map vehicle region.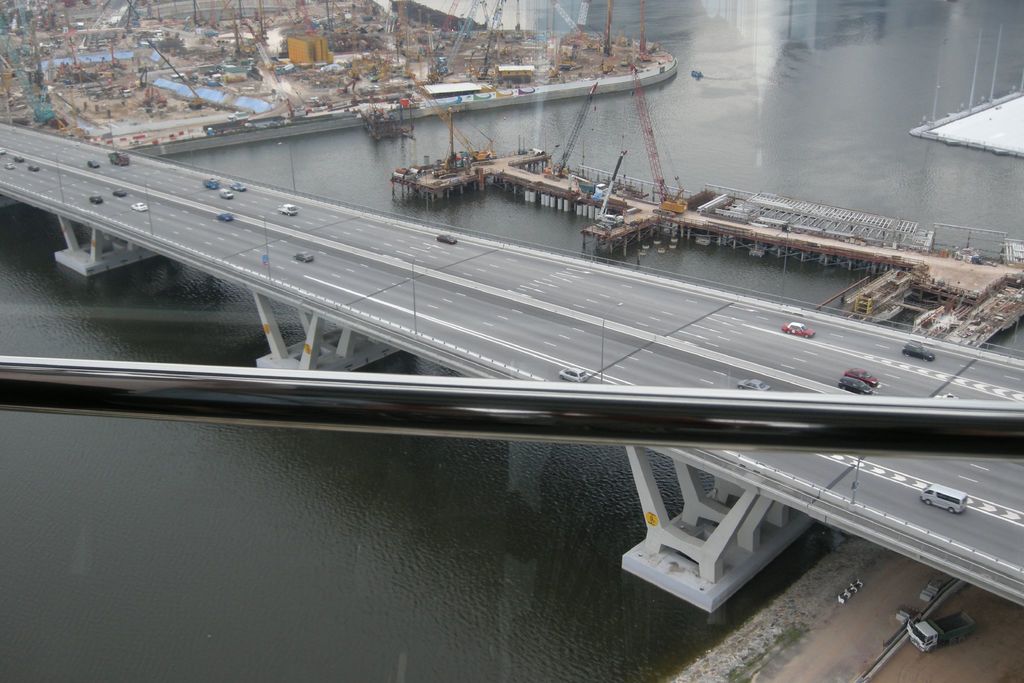
Mapped to pyautogui.locateOnScreen(556, 370, 588, 382).
